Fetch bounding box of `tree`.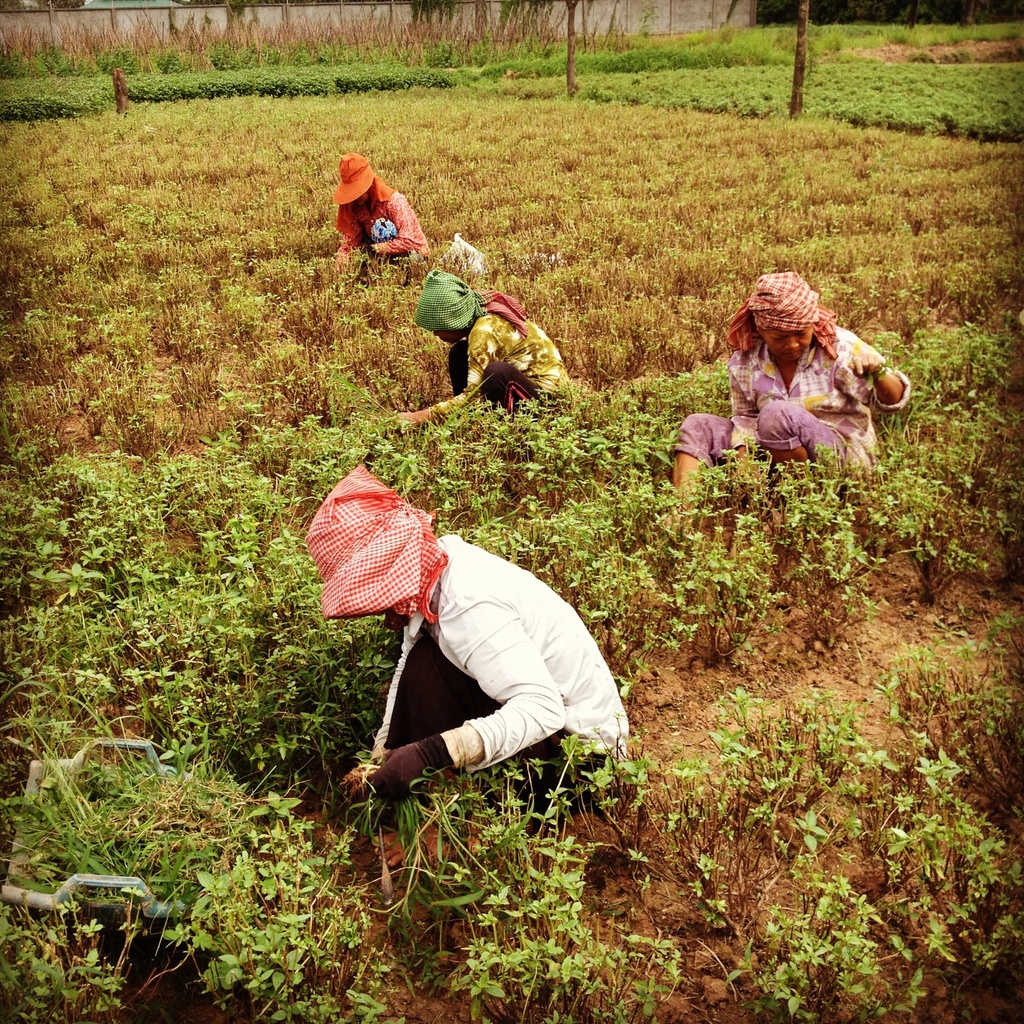
Bbox: (x1=557, y1=0, x2=588, y2=99).
